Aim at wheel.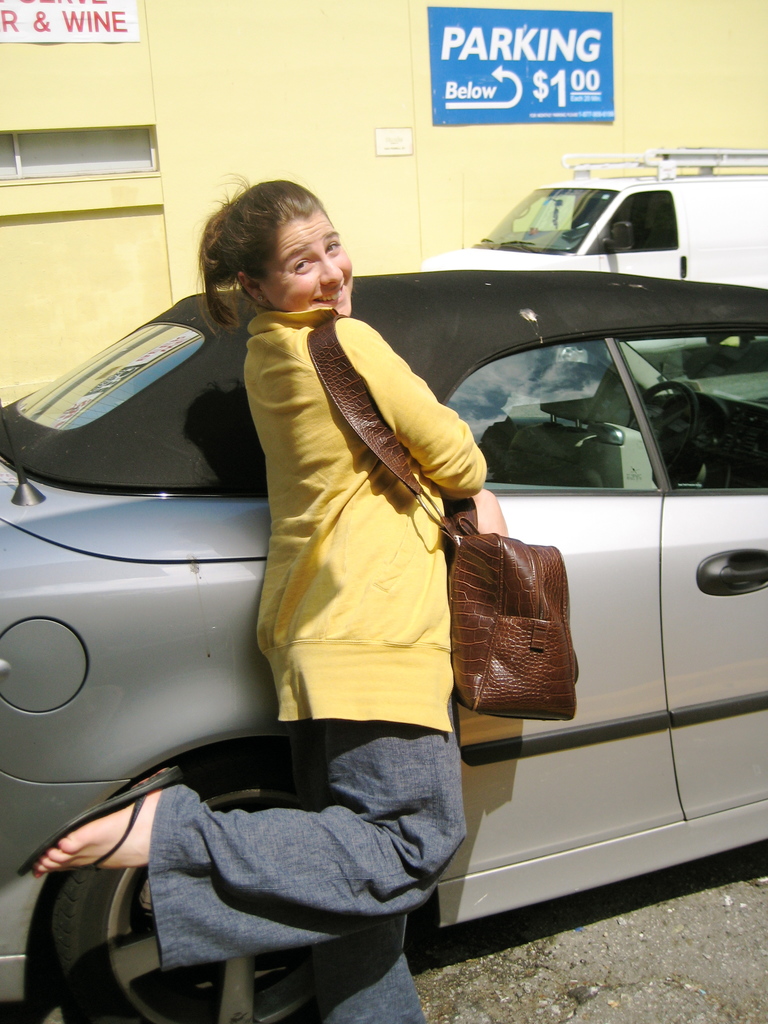
Aimed at [626,380,698,469].
